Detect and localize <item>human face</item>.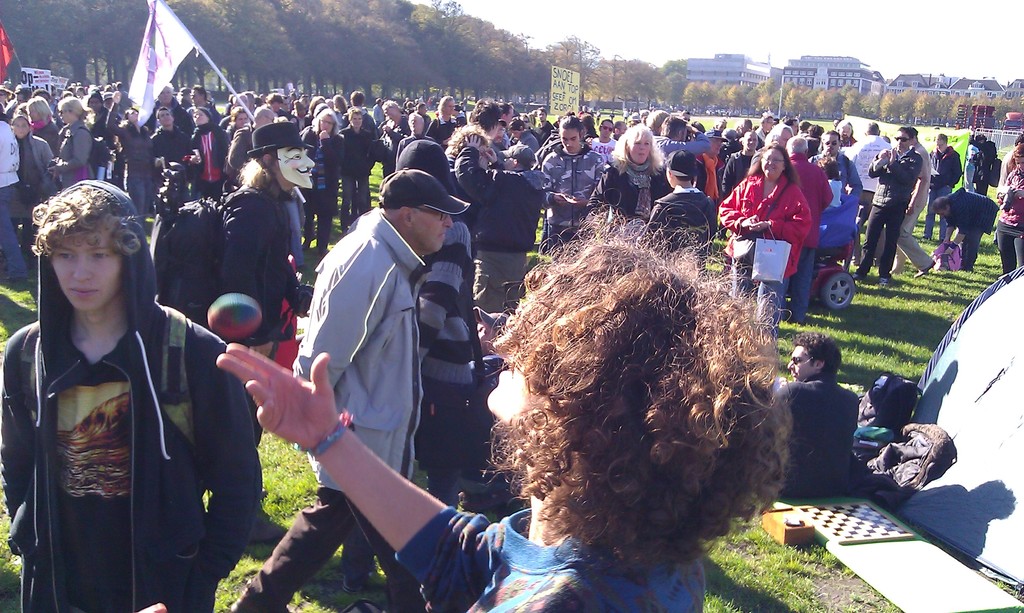
Localized at 51/223/123/310.
